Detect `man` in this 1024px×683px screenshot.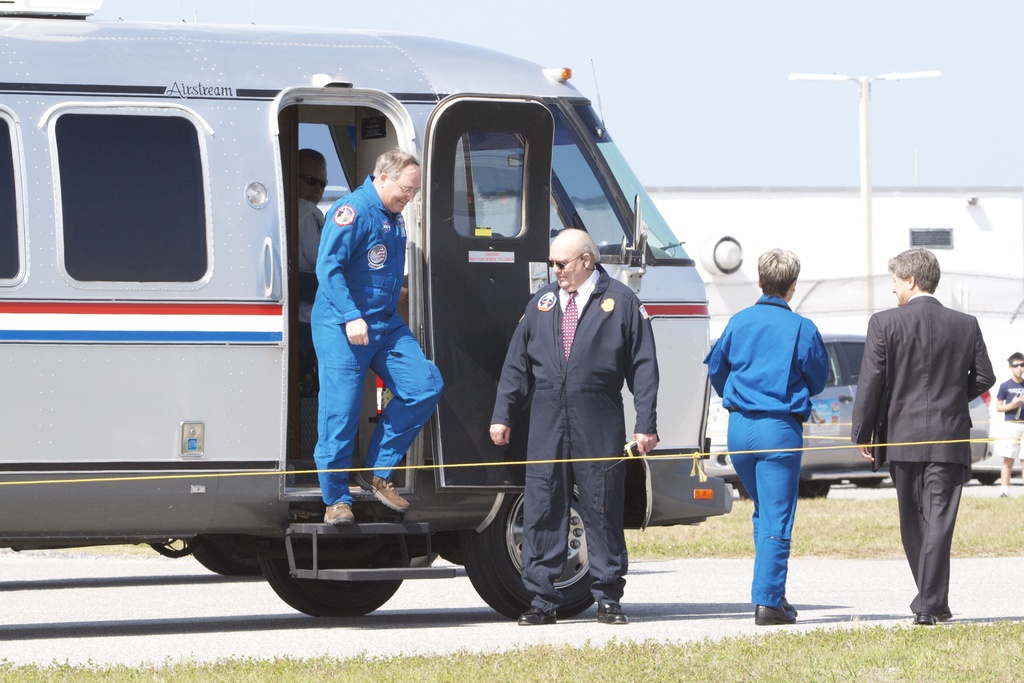
Detection: bbox=[308, 151, 447, 528].
